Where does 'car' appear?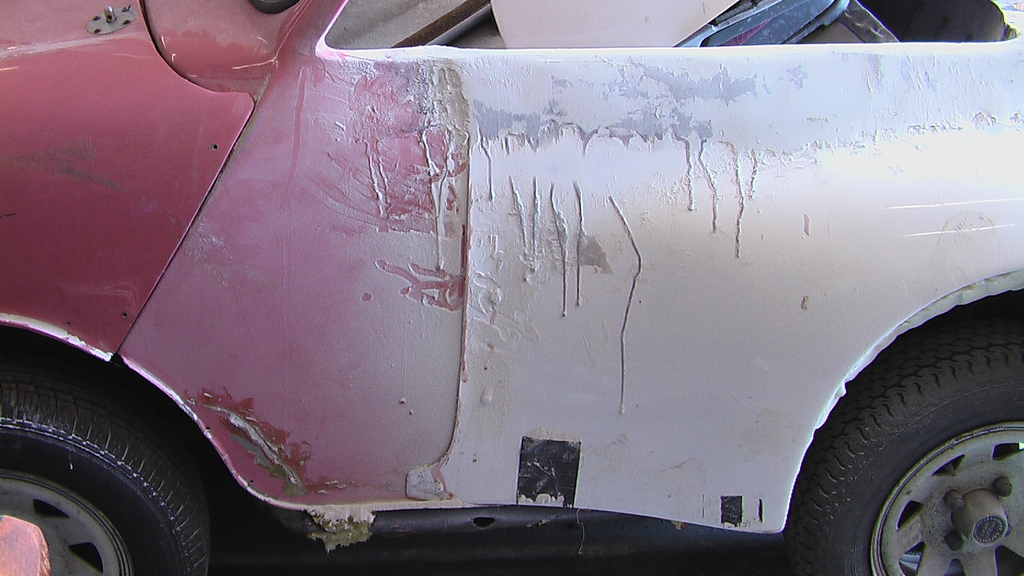
Appears at <bbox>14, 65, 995, 575</bbox>.
